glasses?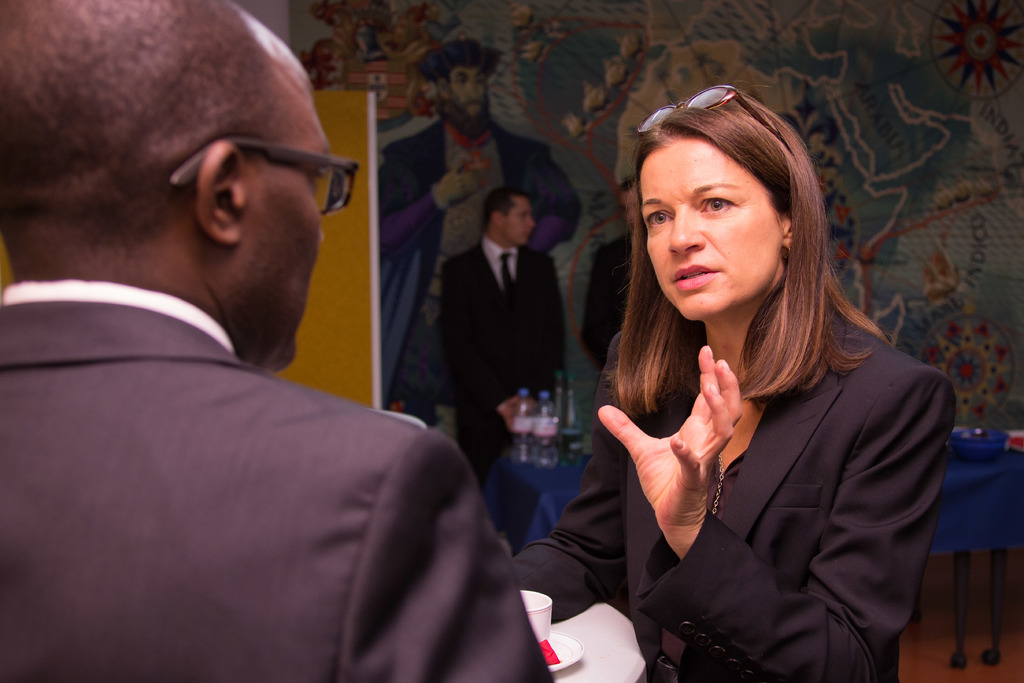
bbox(636, 83, 794, 154)
